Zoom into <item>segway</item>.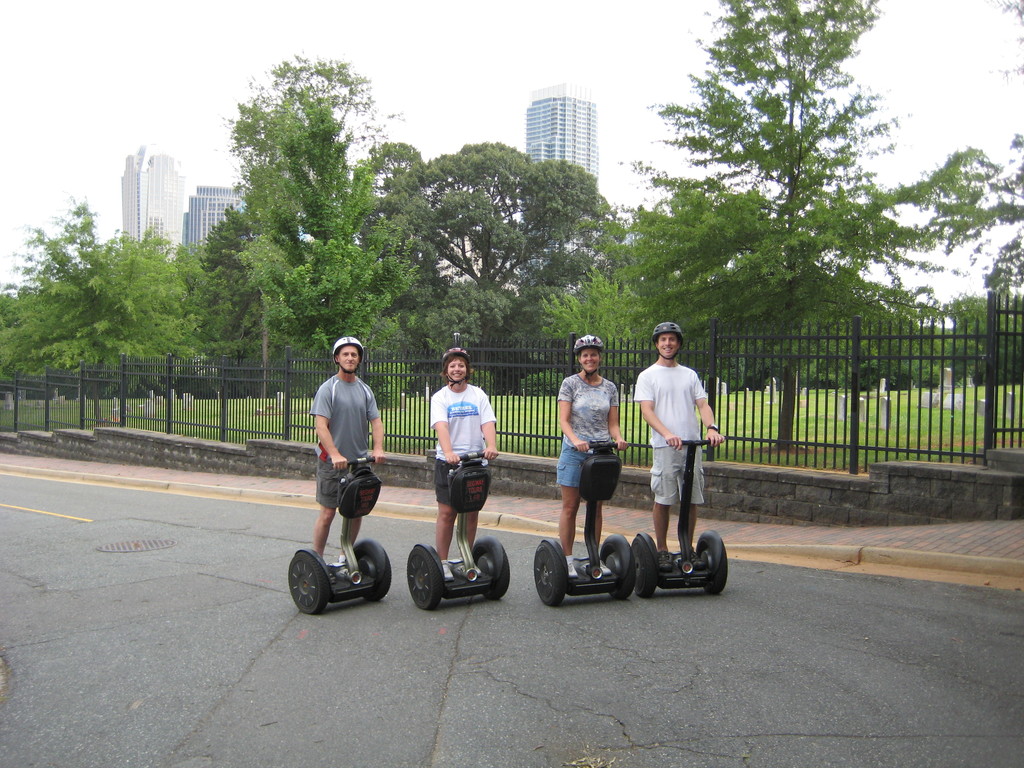
Zoom target: Rect(404, 450, 515, 609).
